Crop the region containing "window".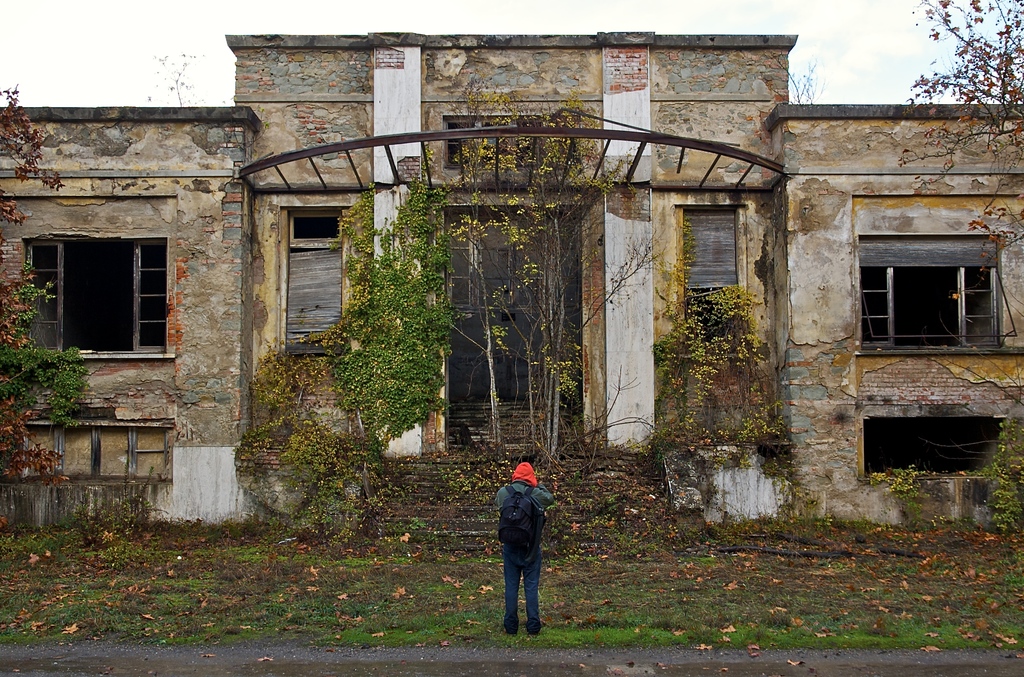
Crop region: box=[856, 416, 1005, 482].
